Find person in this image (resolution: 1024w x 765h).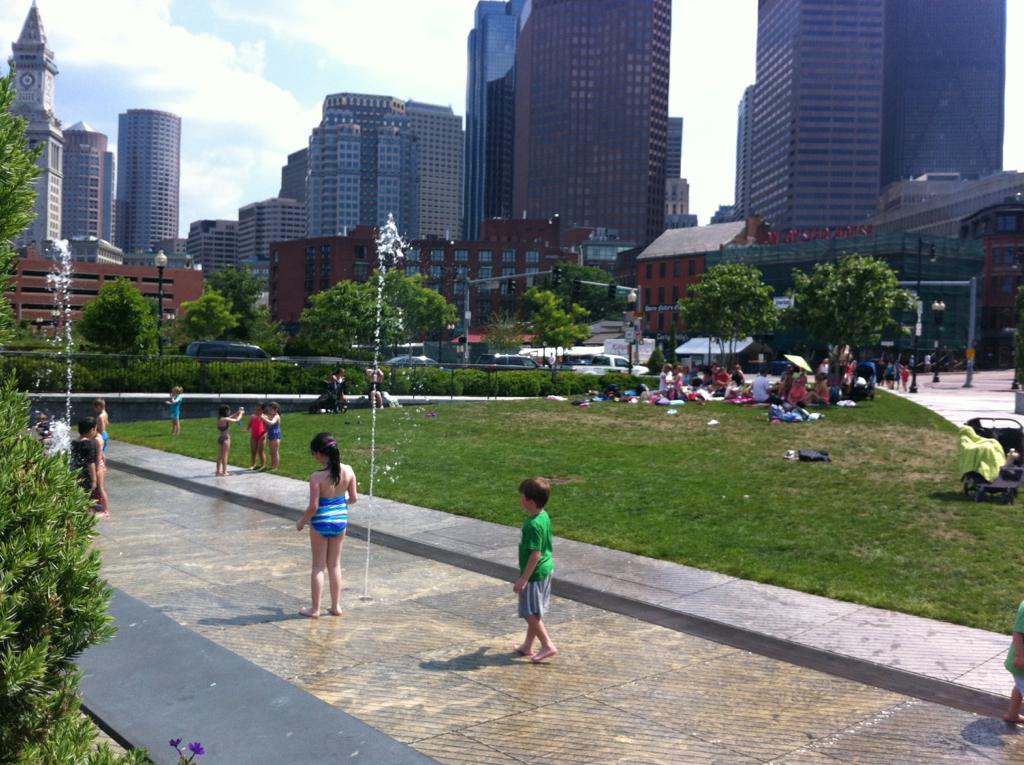
(297, 424, 366, 617).
